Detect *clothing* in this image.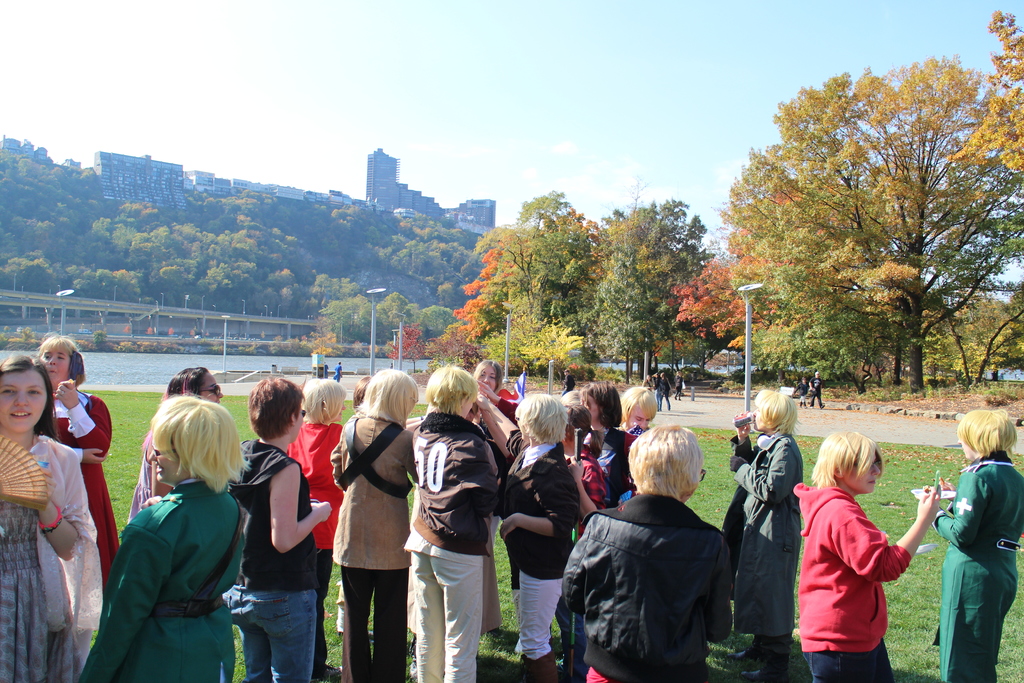
Detection: 83, 474, 239, 682.
